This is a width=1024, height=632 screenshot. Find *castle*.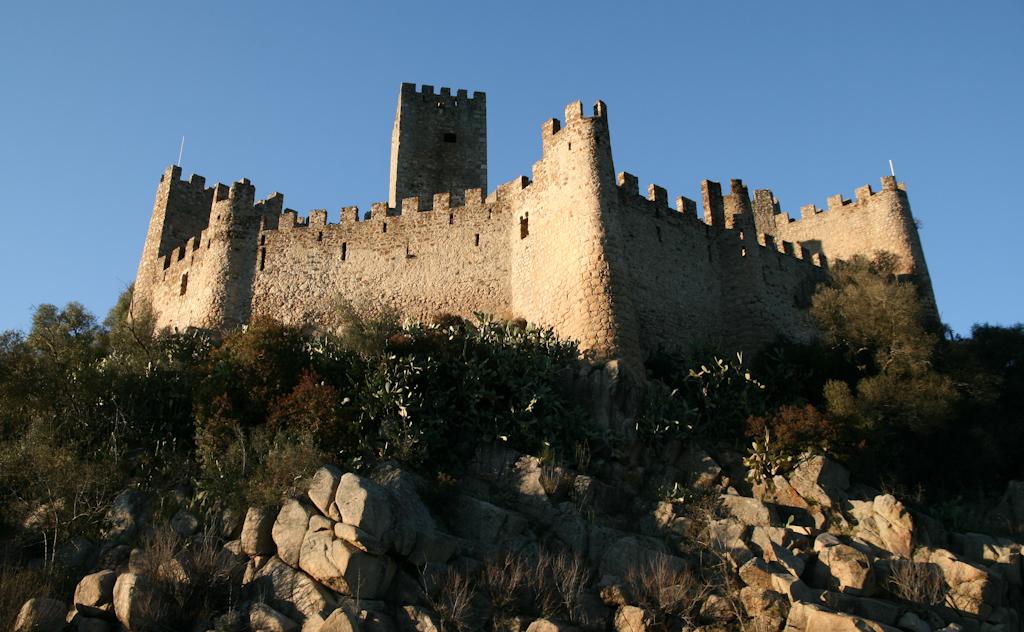
Bounding box: rect(120, 76, 946, 394).
